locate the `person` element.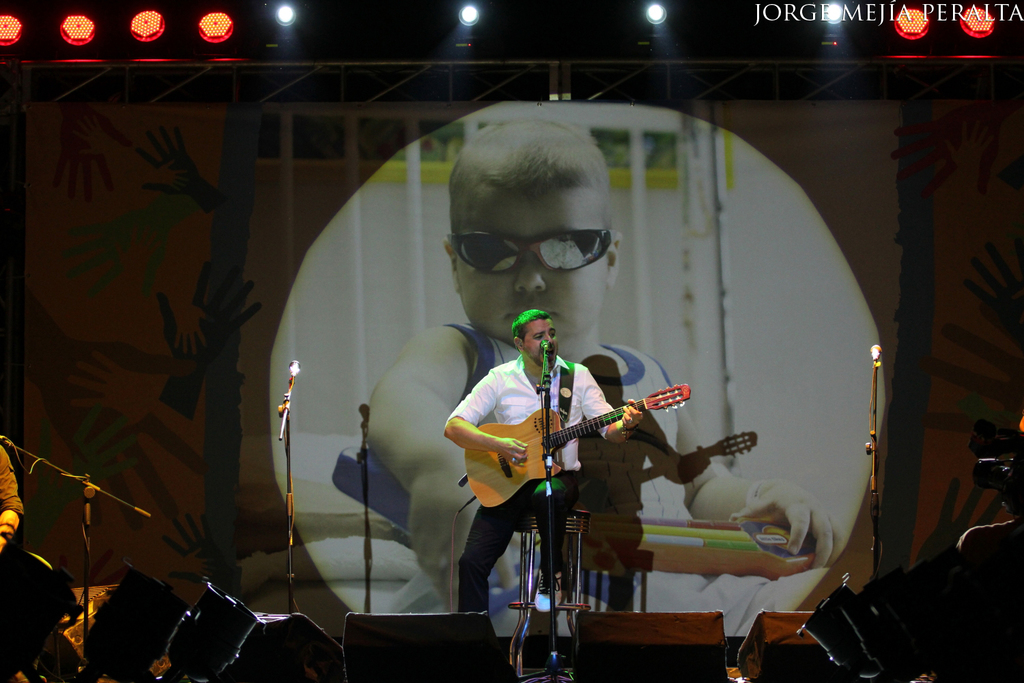
Element bbox: 0,438,25,557.
